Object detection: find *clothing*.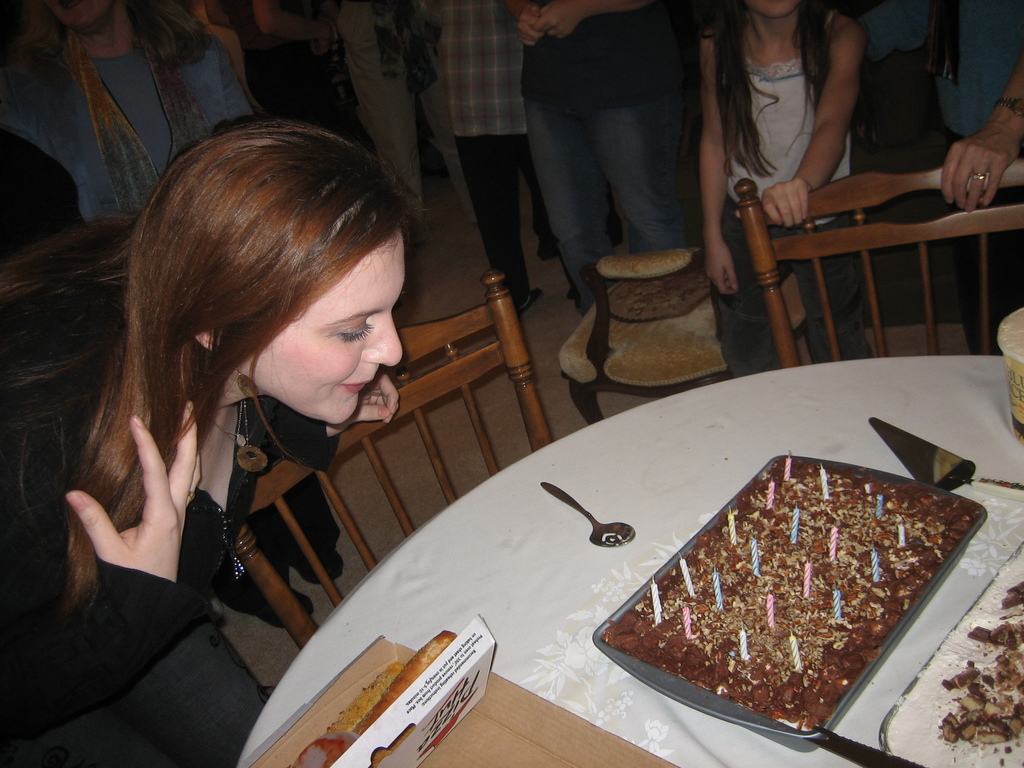
bbox=(429, 0, 561, 301).
